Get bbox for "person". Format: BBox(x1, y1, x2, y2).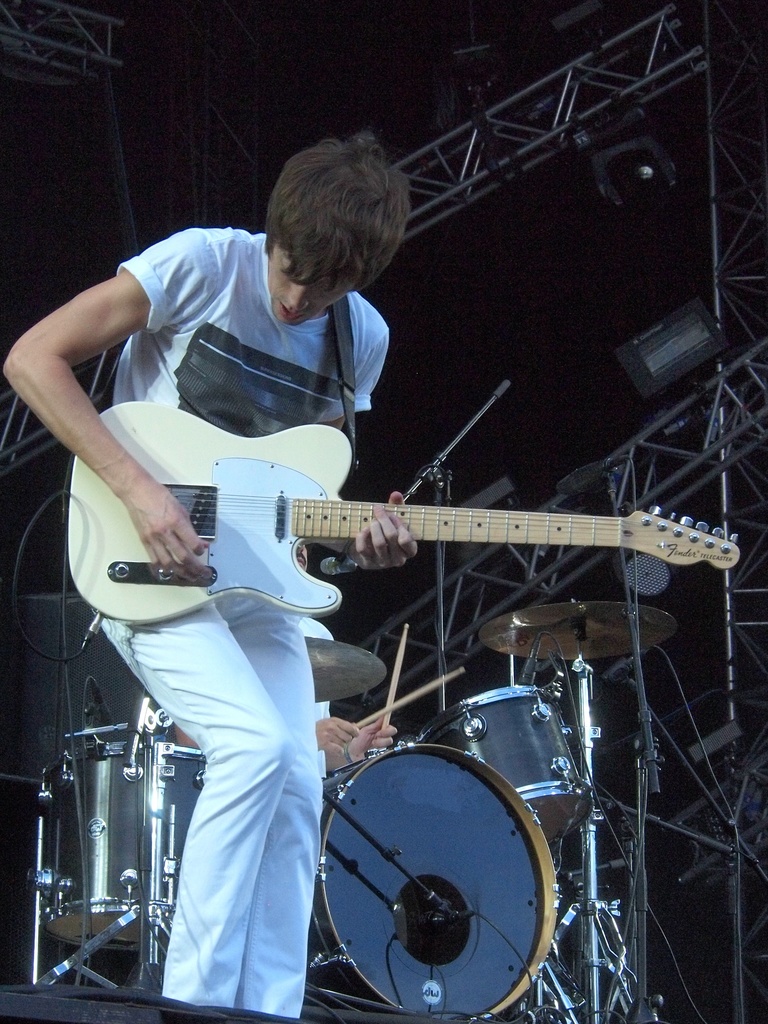
BBox(4, 139, 420, 1012).
